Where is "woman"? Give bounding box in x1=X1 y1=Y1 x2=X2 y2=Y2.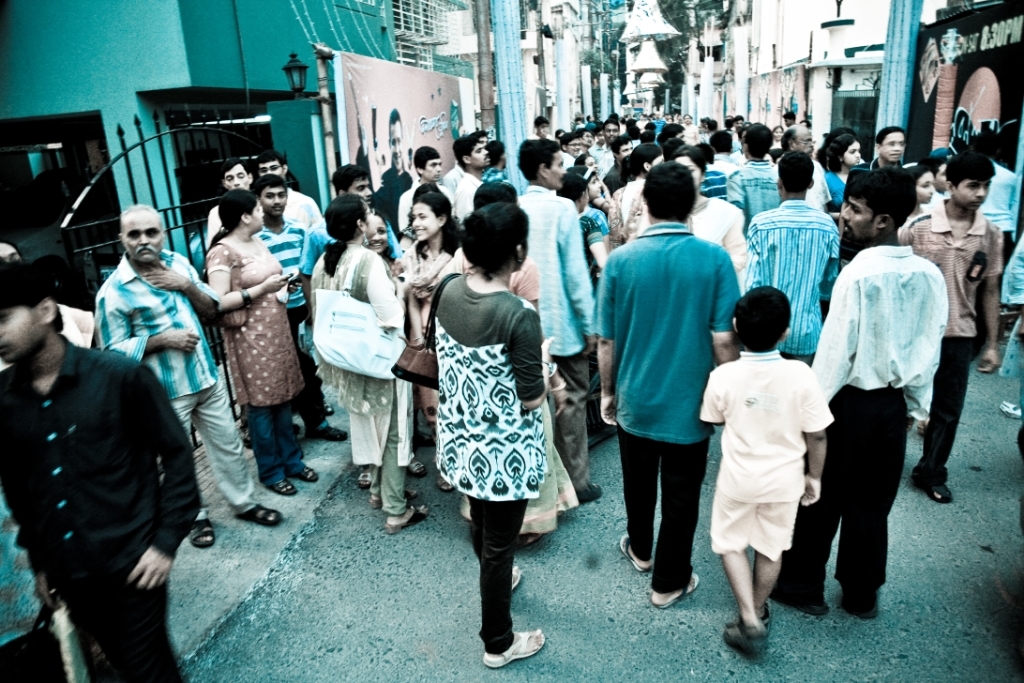
x1=360 y1=209 x2=424 y2=479.
